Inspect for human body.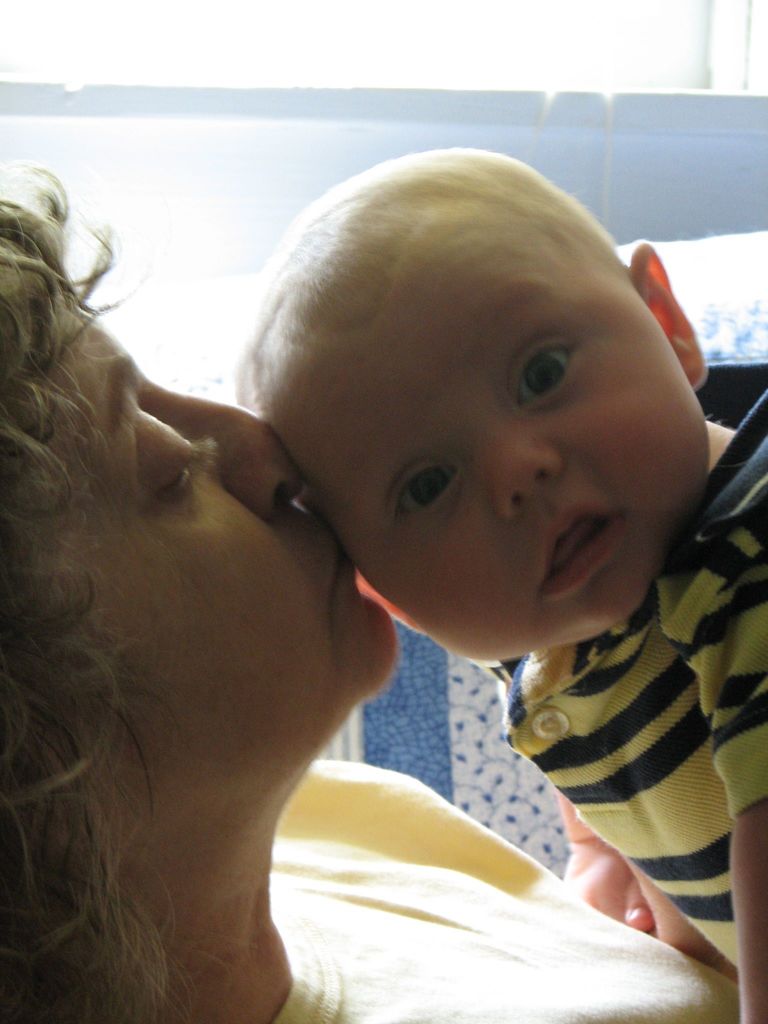
Inspection: 231/148/767/1023.
